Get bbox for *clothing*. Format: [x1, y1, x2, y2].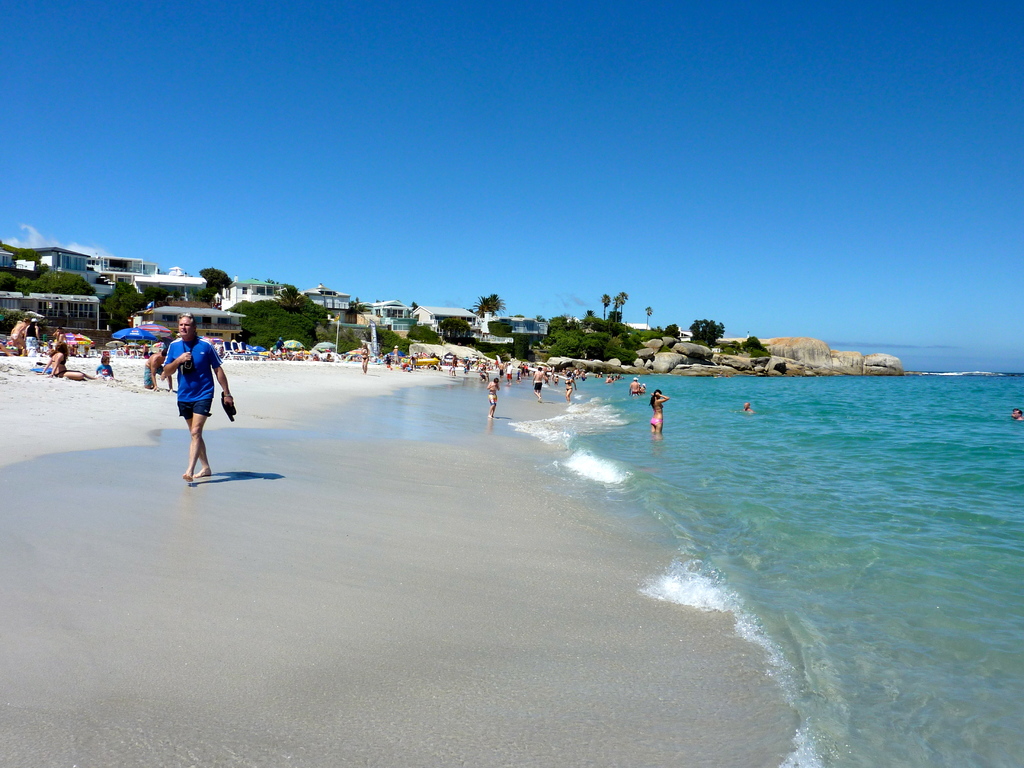
[163, 337, 223, 403].
